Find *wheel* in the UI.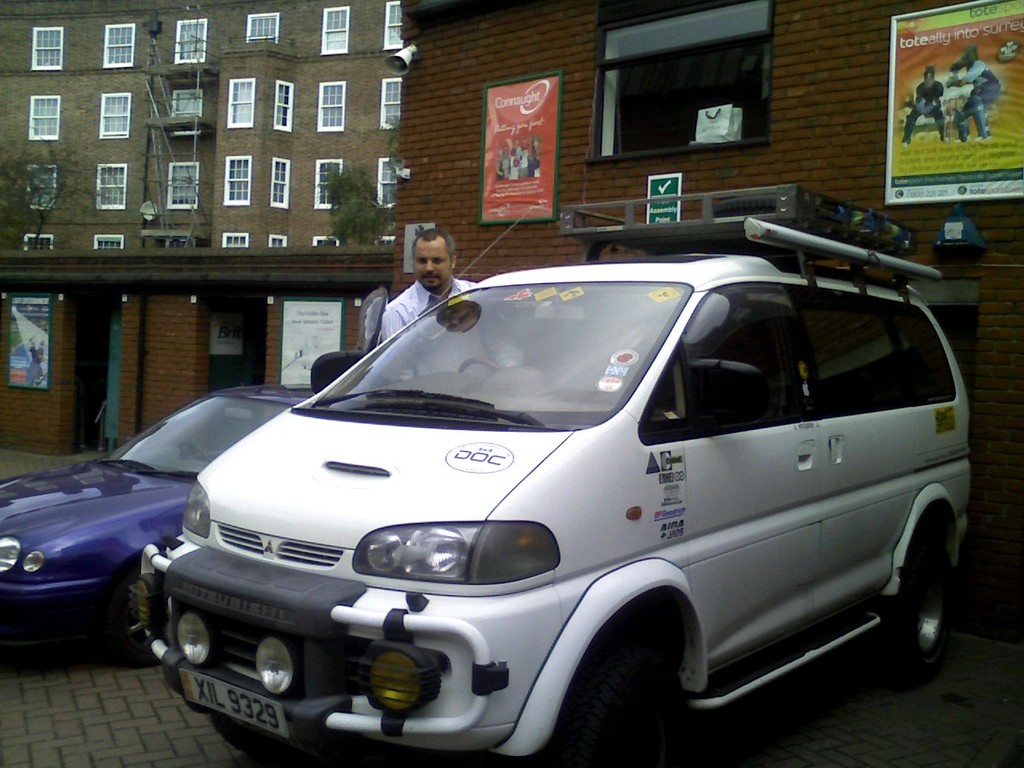
UI element at crop(114, 555, 166, 665).
